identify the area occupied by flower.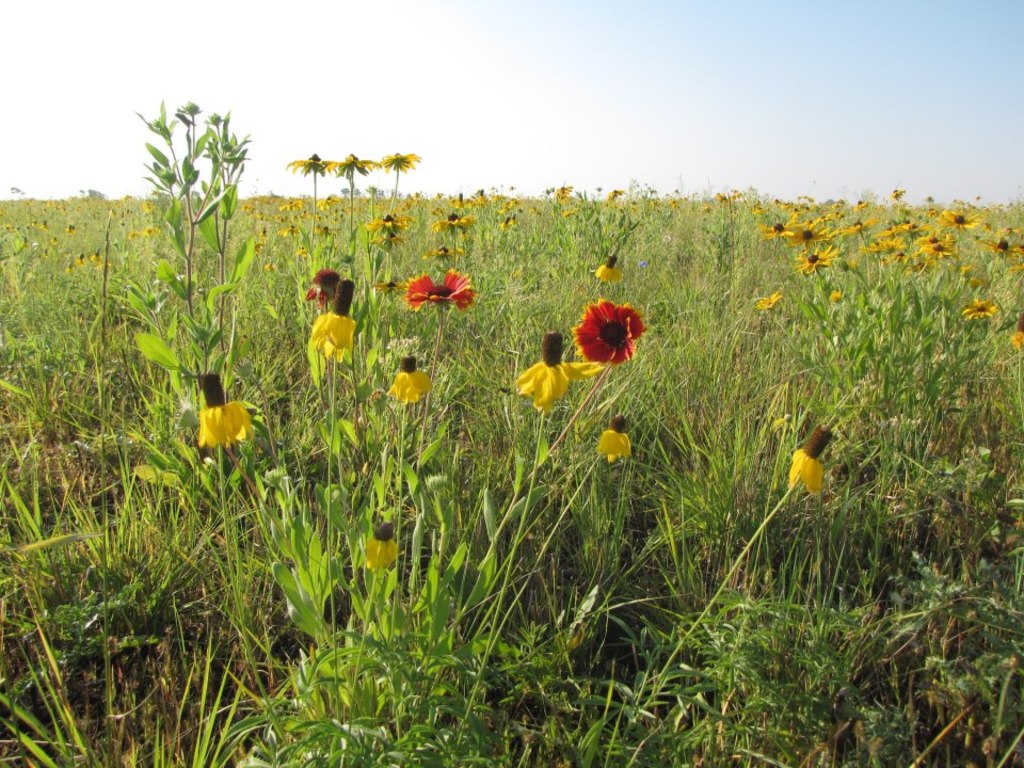
Area: rect(591, 252, 615, 287).
